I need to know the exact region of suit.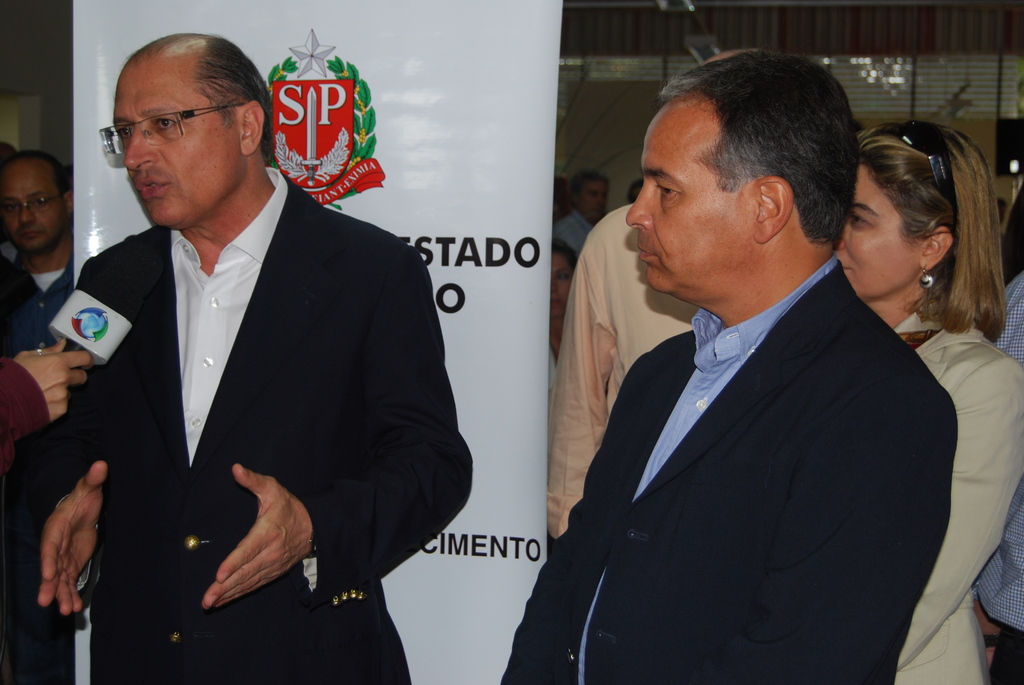
Region: detection(887, 299, 1023, 684).
